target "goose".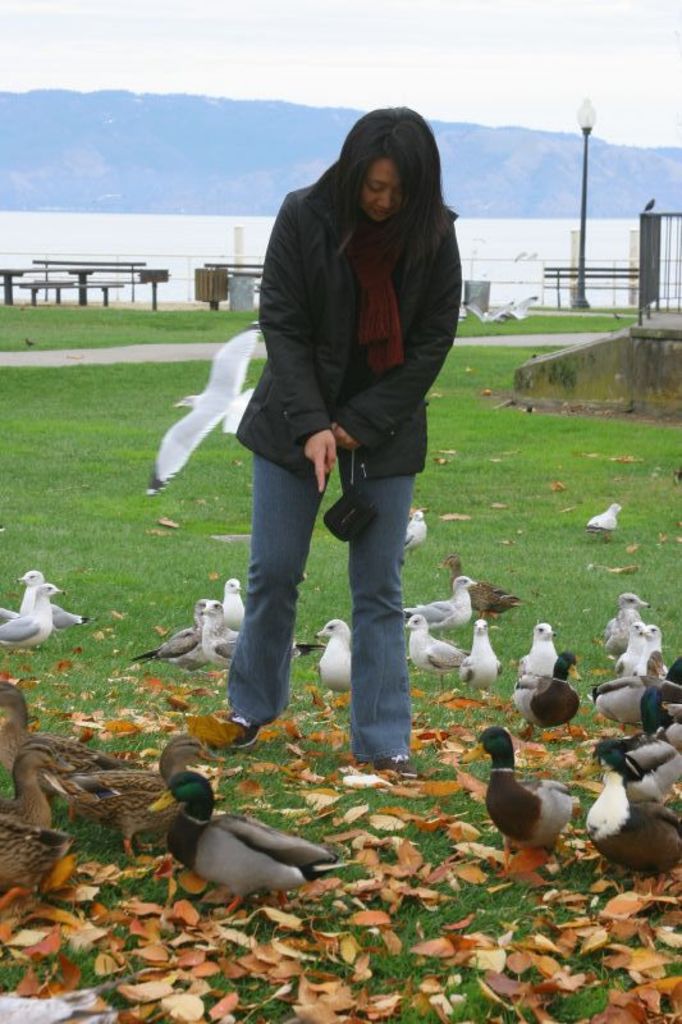
Target region: pyautogui.locateOnScreen(637, 658, 681, 726).
